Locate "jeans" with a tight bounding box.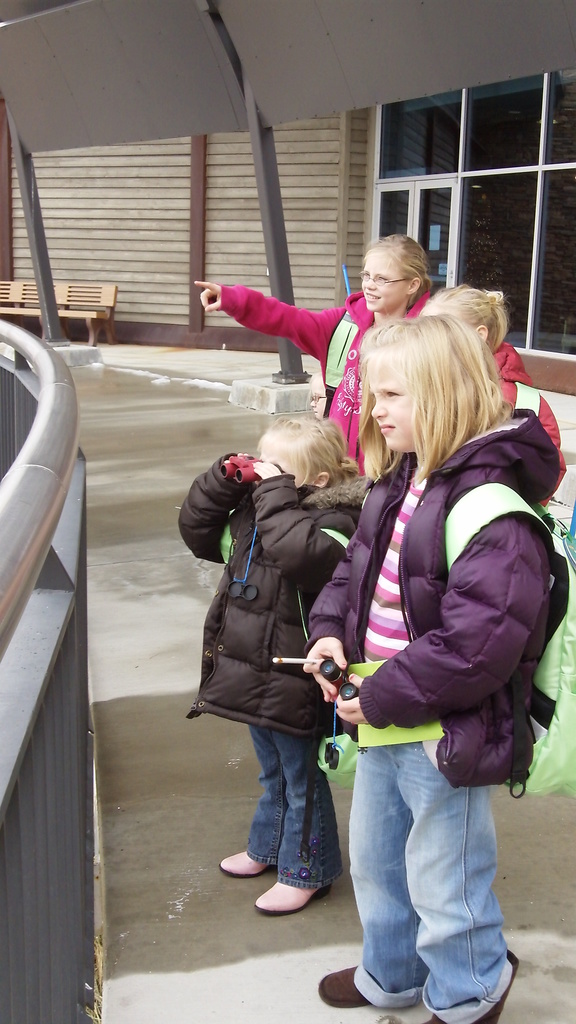
(x1=251, y1=719, x2=342, y2=895).
